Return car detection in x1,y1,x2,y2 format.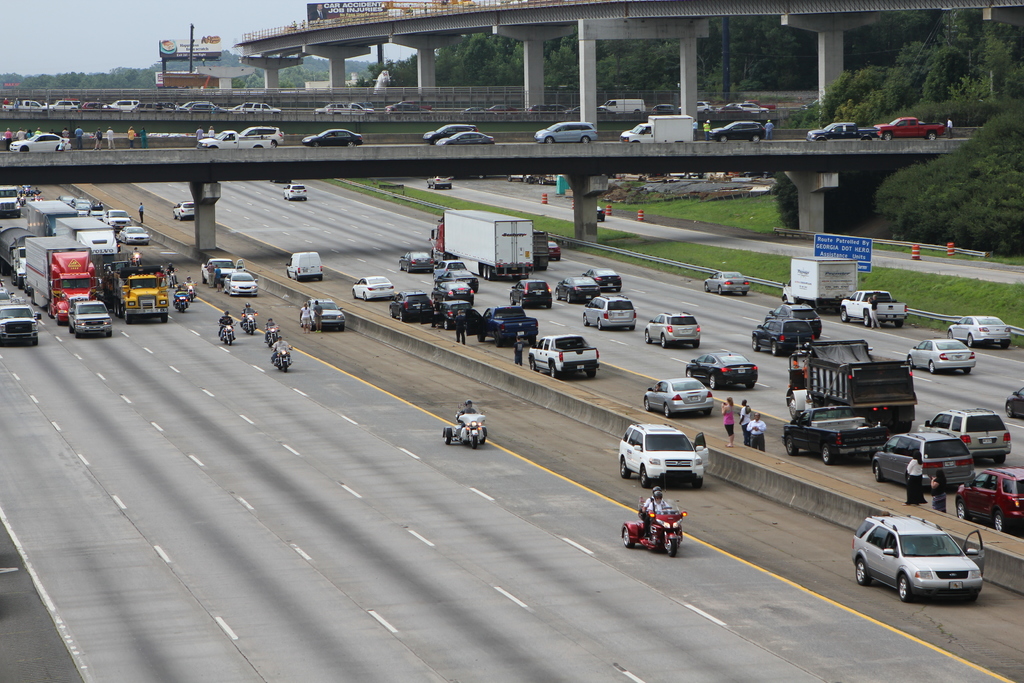
202,261,244,292.
